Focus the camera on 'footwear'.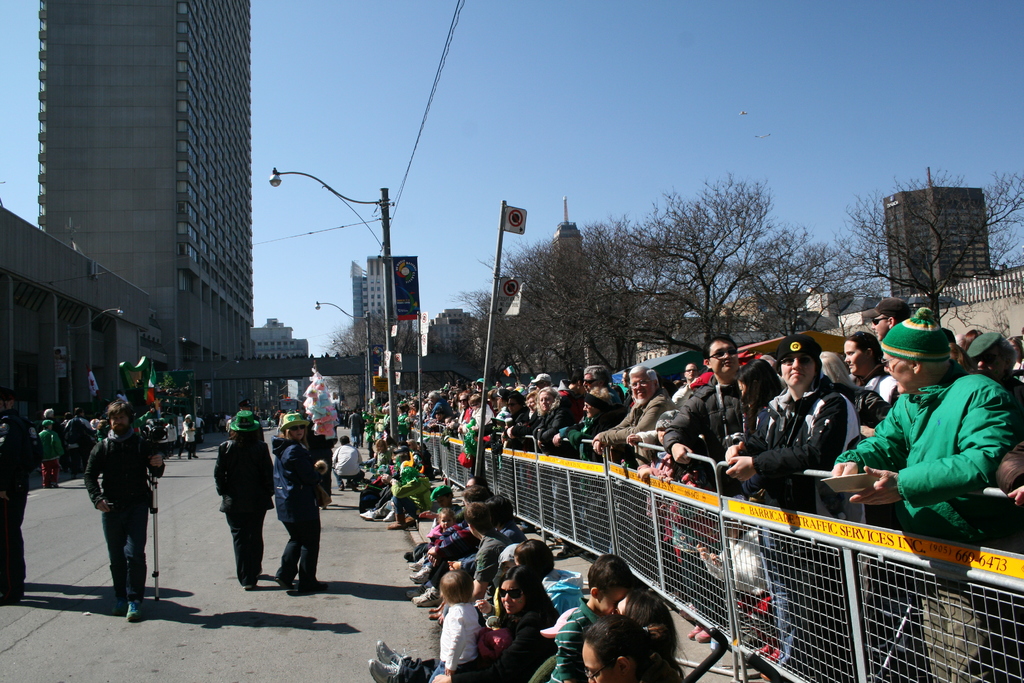
Focus region: detection(687, 625, 697, 640).
